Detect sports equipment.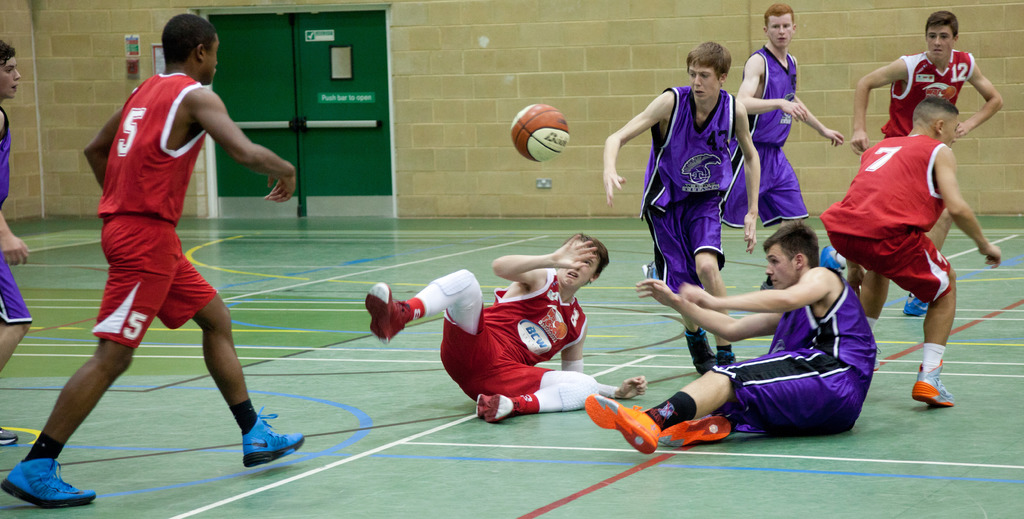
Detected at (582, 401, 662, 452).
